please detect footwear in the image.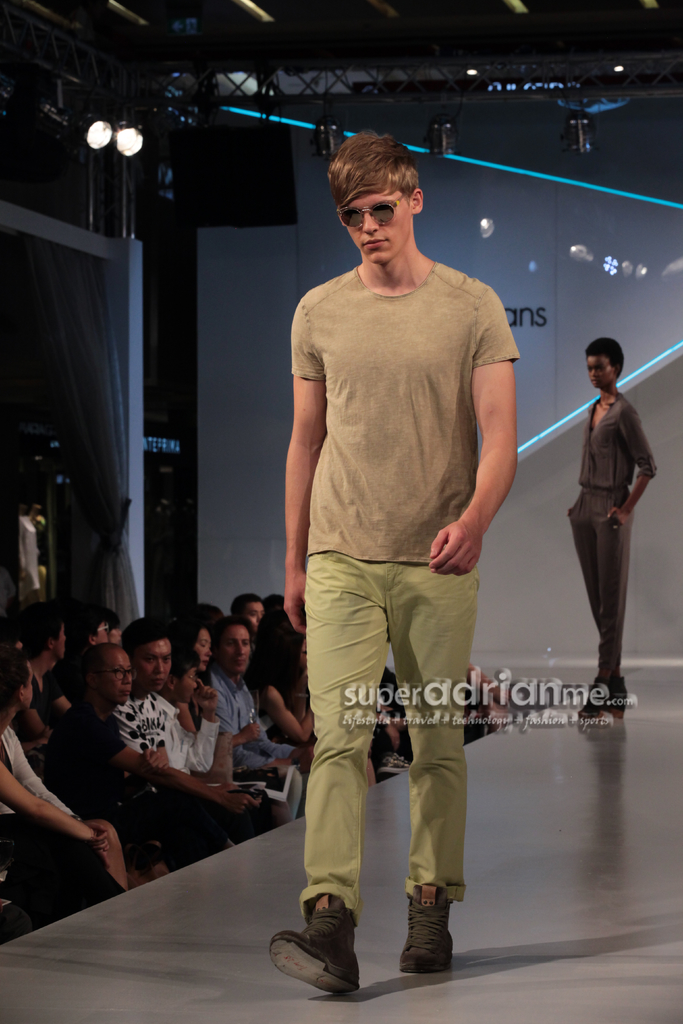
399 893 460 984.
